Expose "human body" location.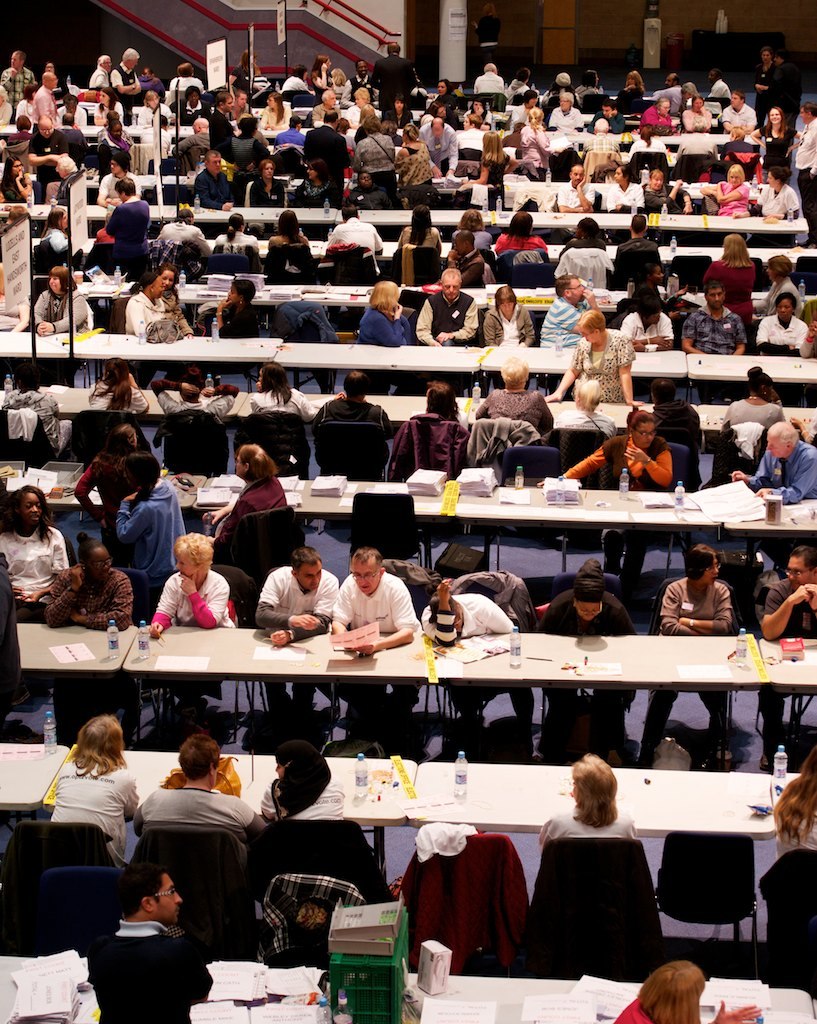
Exposed at <bbox>270, 783, 352, 822</bbox>.
